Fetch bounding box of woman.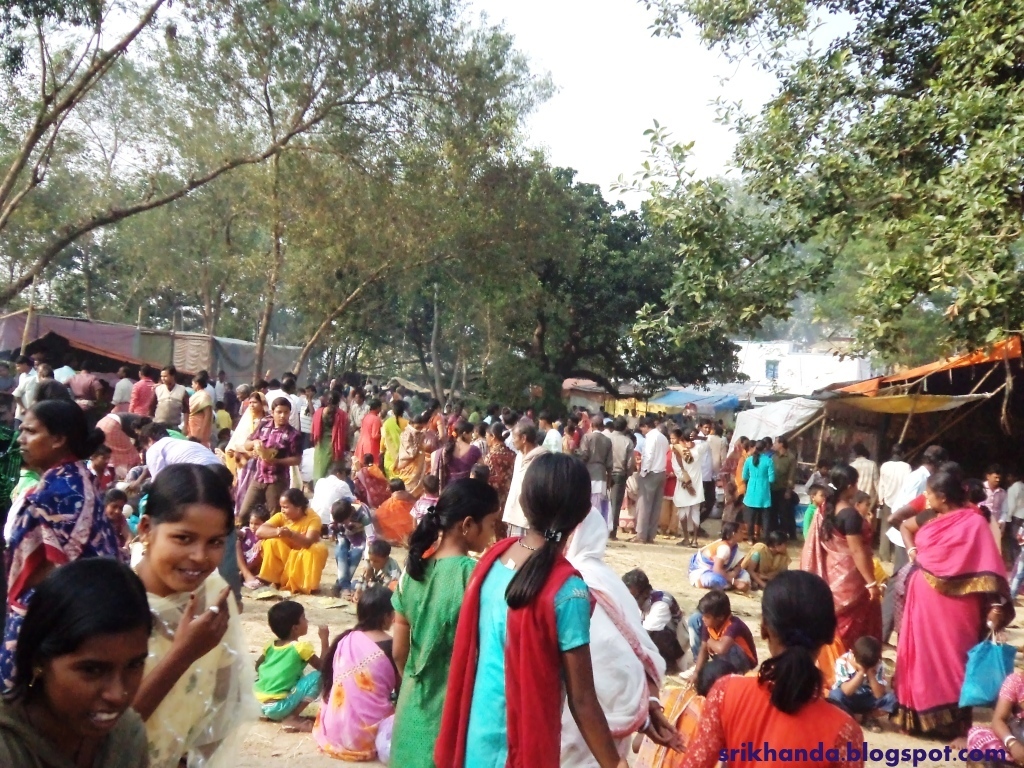
Bbox: pyautogui.locateOnScreen(743, 442, 777, 543).
